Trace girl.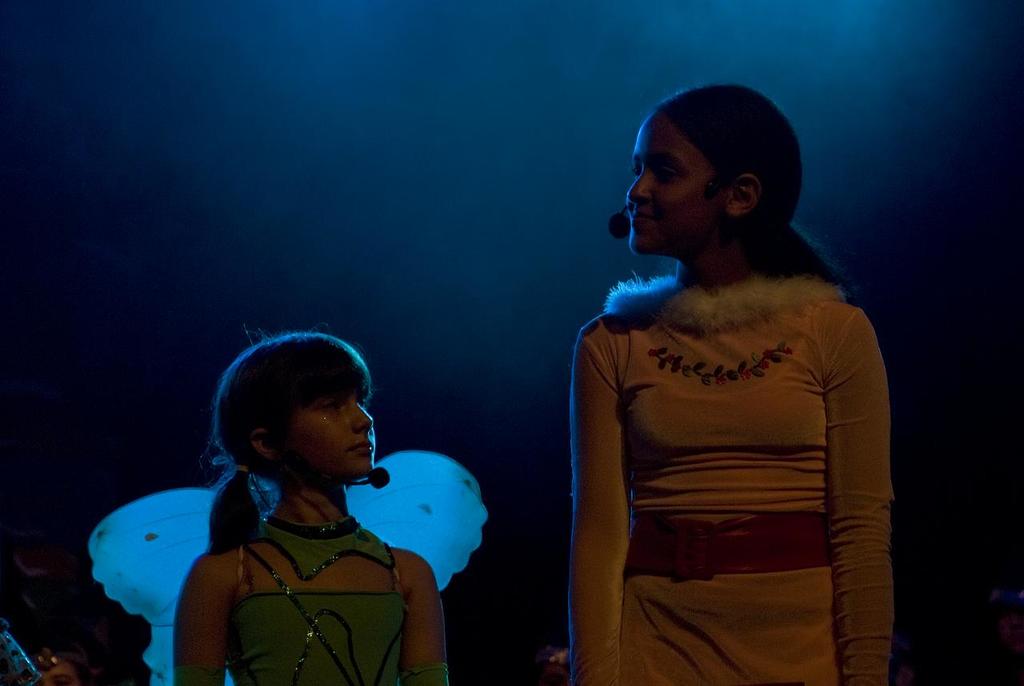
Traced to select_region(171, 315, 449, 685).
